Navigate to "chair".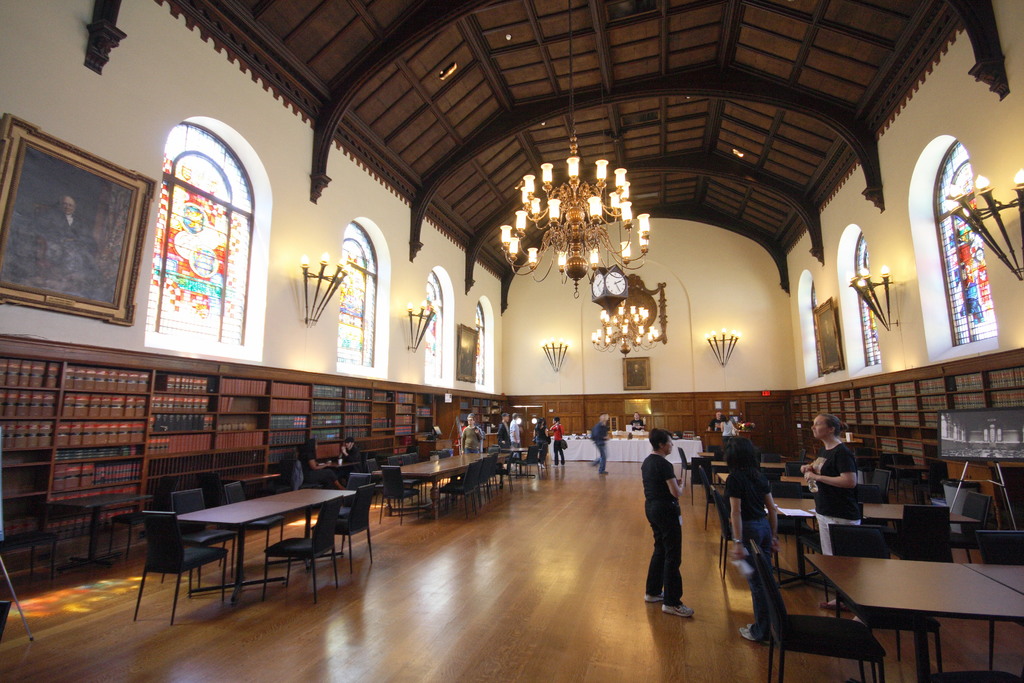
Navigation target: [948, 488, 989, 567].
